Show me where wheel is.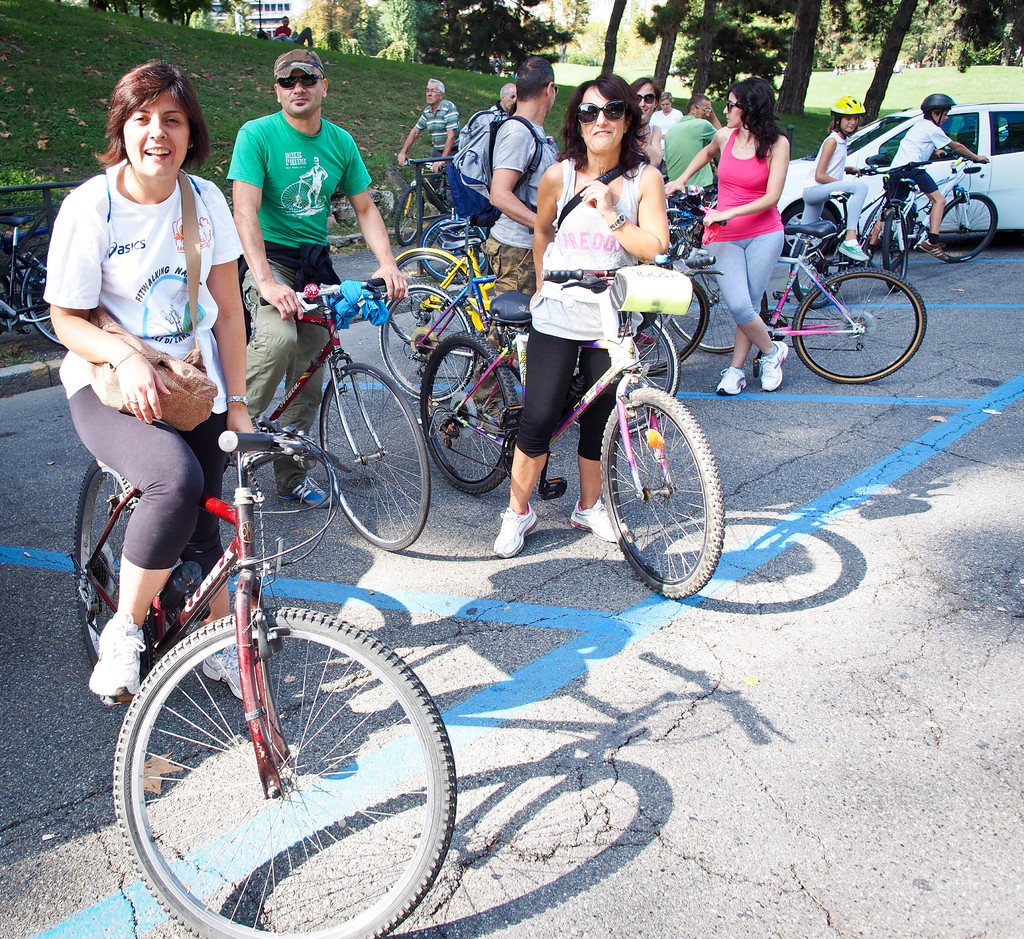
wheel is at x1=791, y1=268, x2=926, y2=383.
